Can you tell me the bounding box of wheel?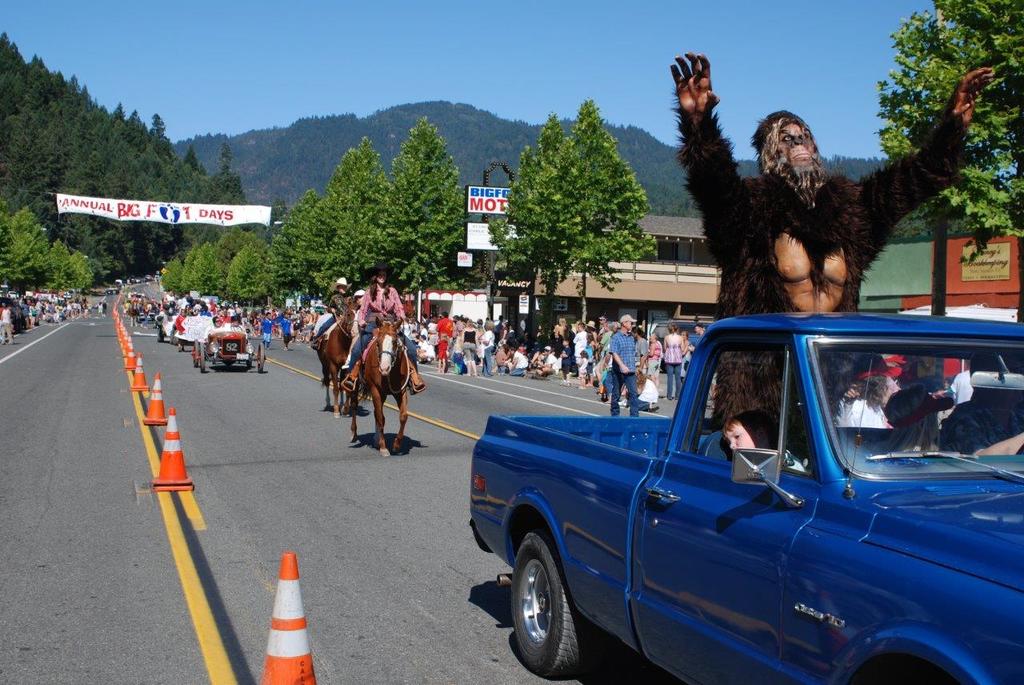
BBox(170, 330, 172, 346).
